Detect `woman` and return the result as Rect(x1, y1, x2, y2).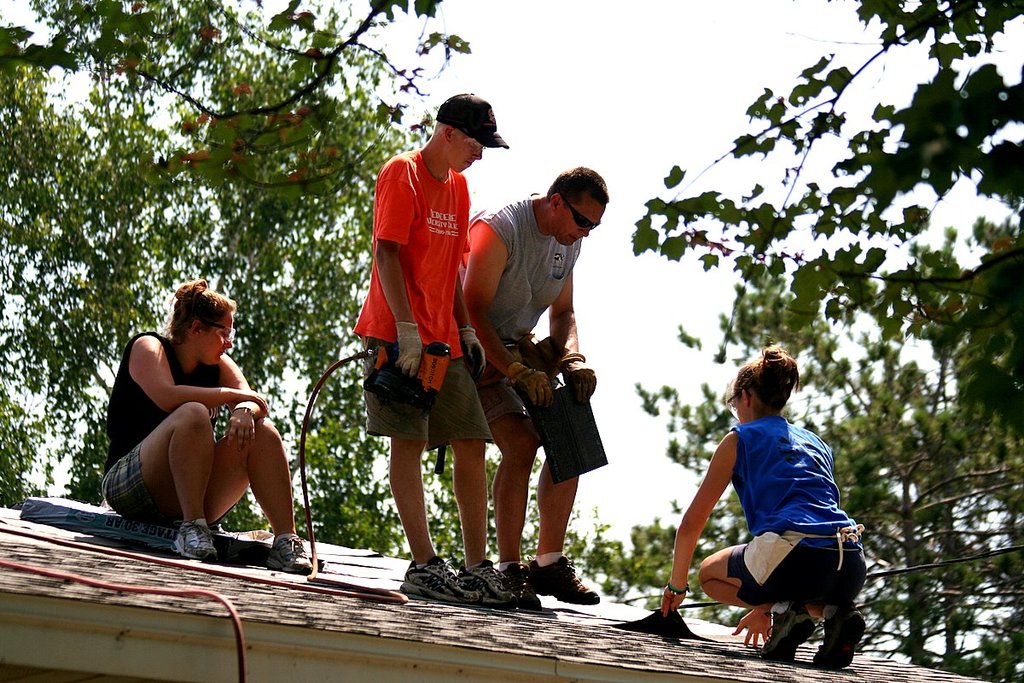
Rect(105, 260, 282, 556).
